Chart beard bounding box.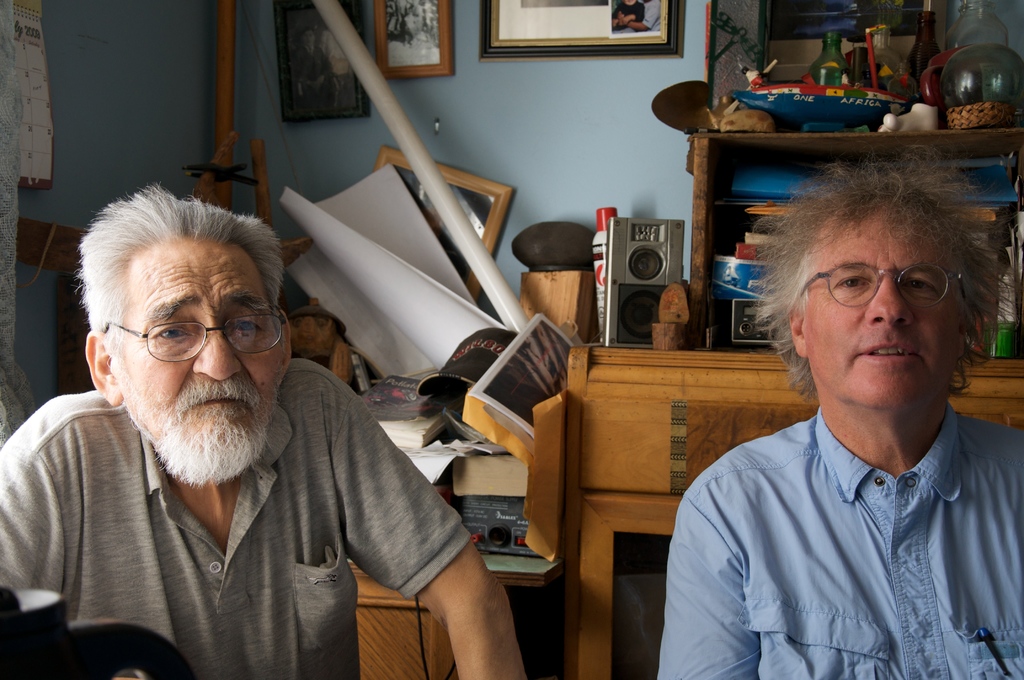
Charted: {"left": 99, "top": 321, "right": 274, "bottom": 491}.
